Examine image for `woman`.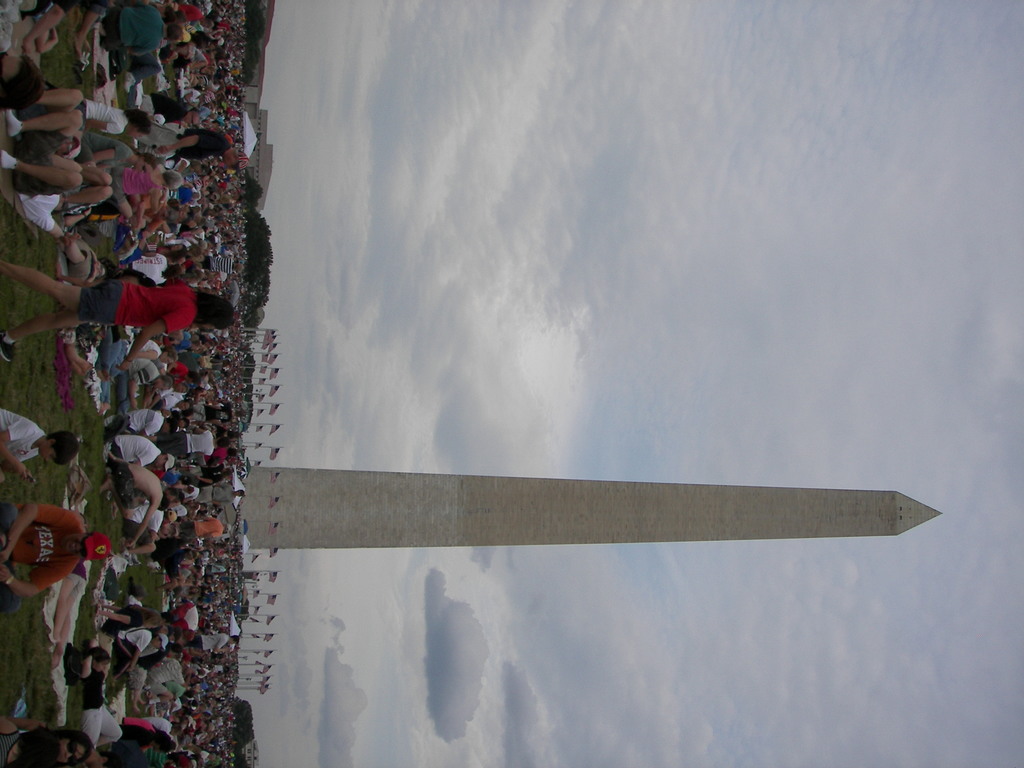
Examination result: bbox=[182, 470, 230, 488].
